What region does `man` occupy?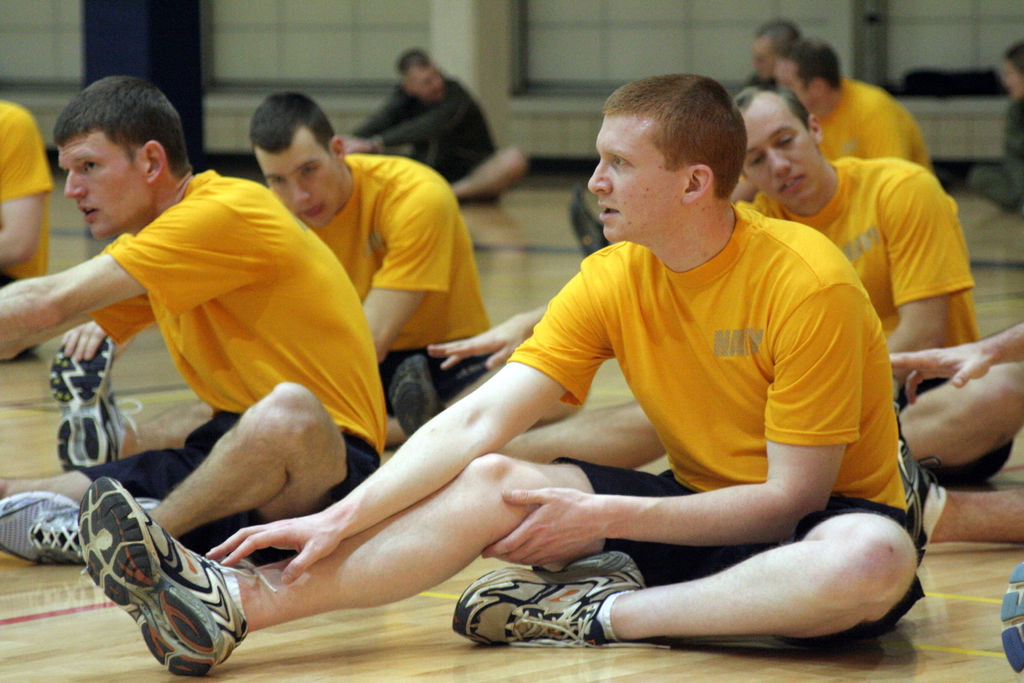
box(781, 38, 952, 245).
